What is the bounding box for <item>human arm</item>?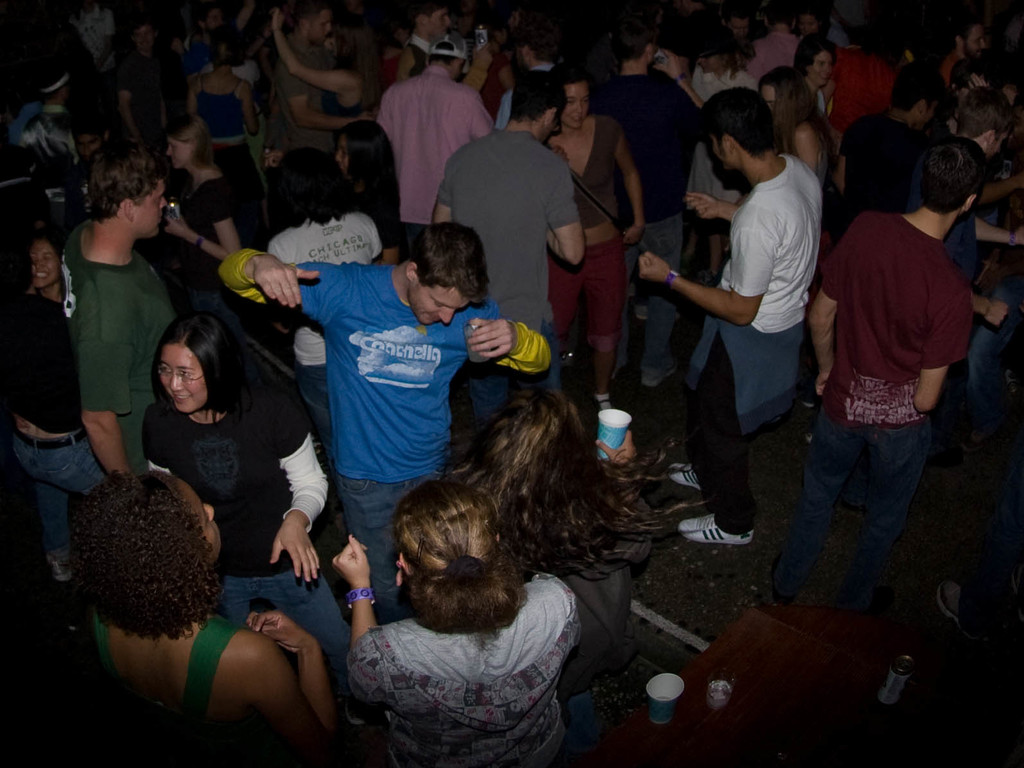
region(470, 313, 550, 374).
